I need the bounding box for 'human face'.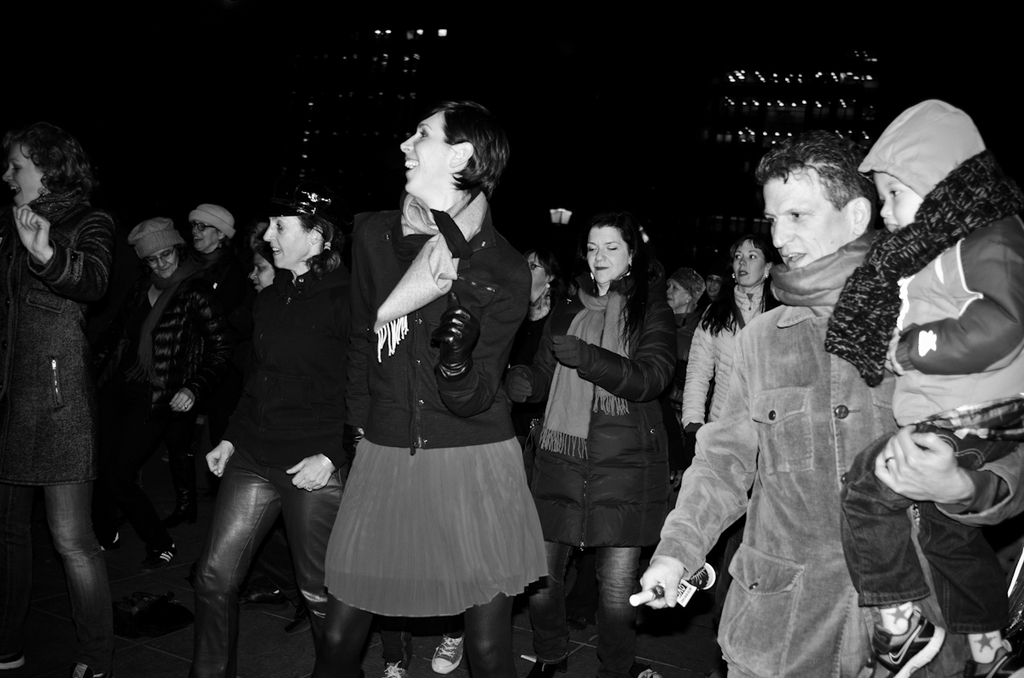
Here it is: BBox(399, 108, 451, 190).
